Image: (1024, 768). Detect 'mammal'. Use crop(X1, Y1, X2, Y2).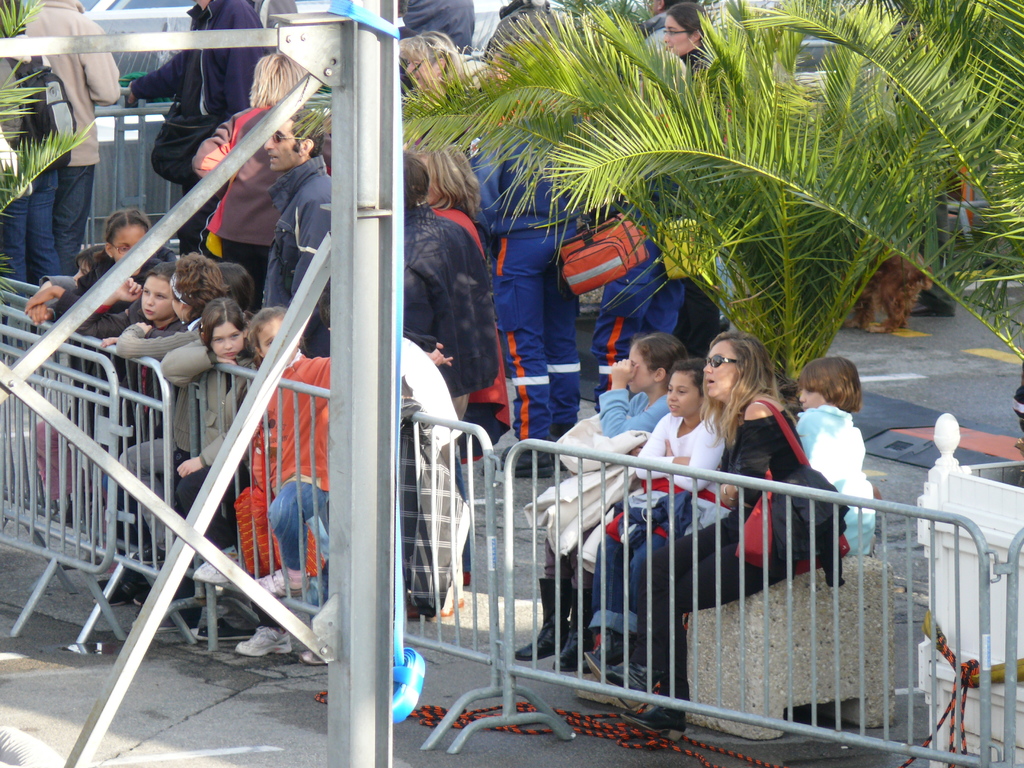
crop(510, 326, 691, 672).
